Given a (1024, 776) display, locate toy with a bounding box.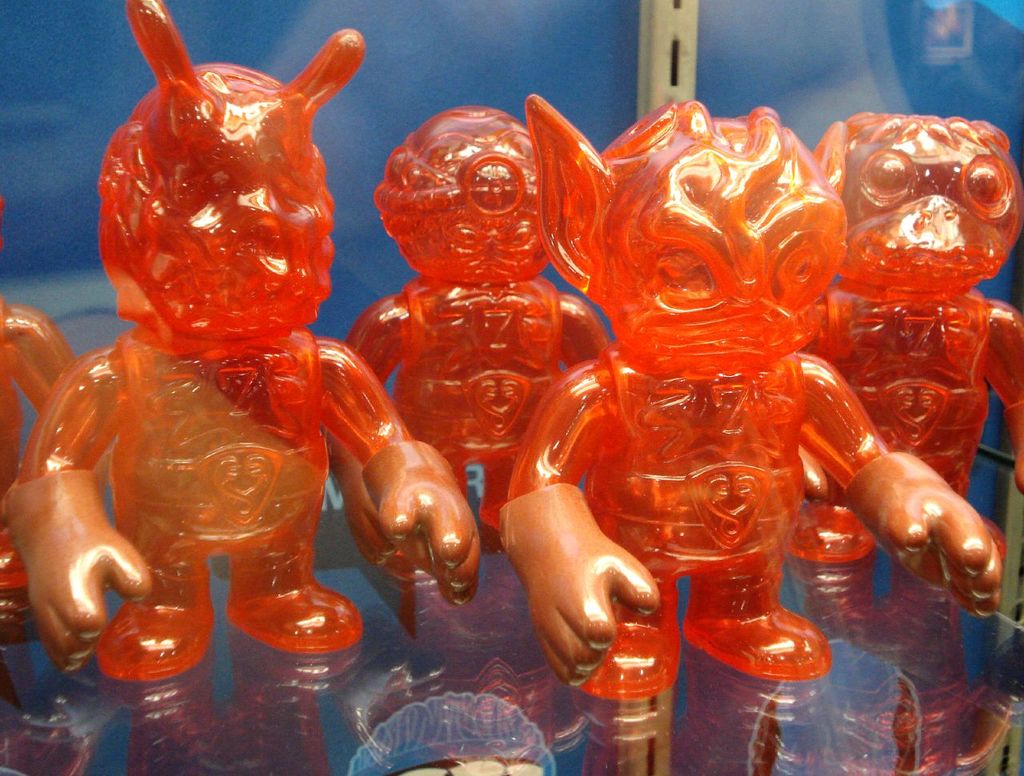
Located: {"x1": 0, "y1": 290, "x2": 111, "y2": 646}.
